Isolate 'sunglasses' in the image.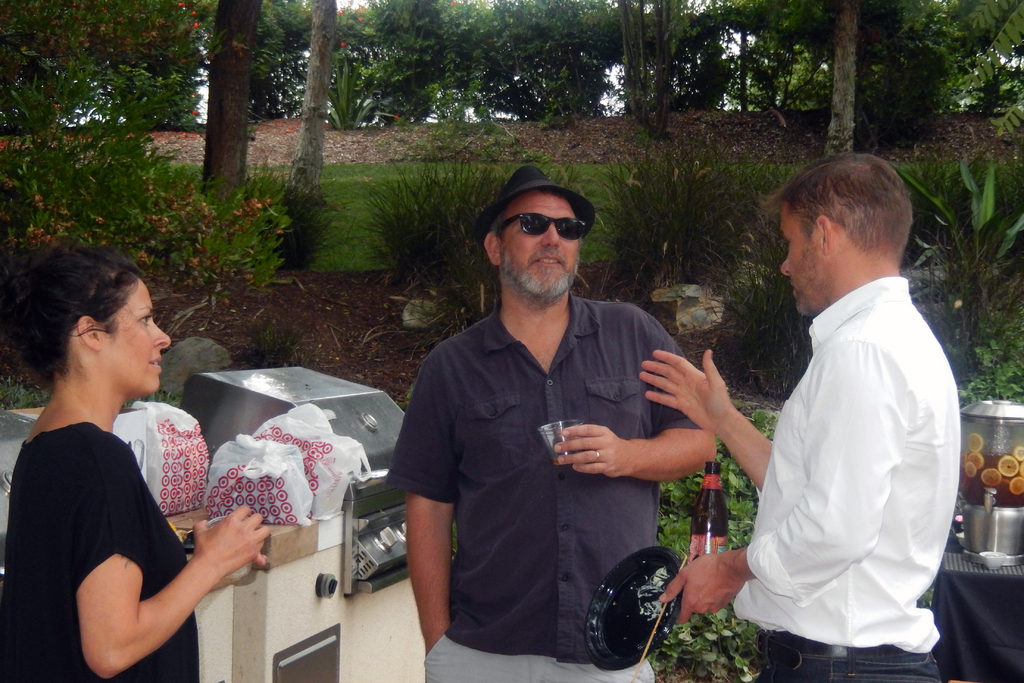
Isolated region: bbox=[504, 213, 589, 241].
